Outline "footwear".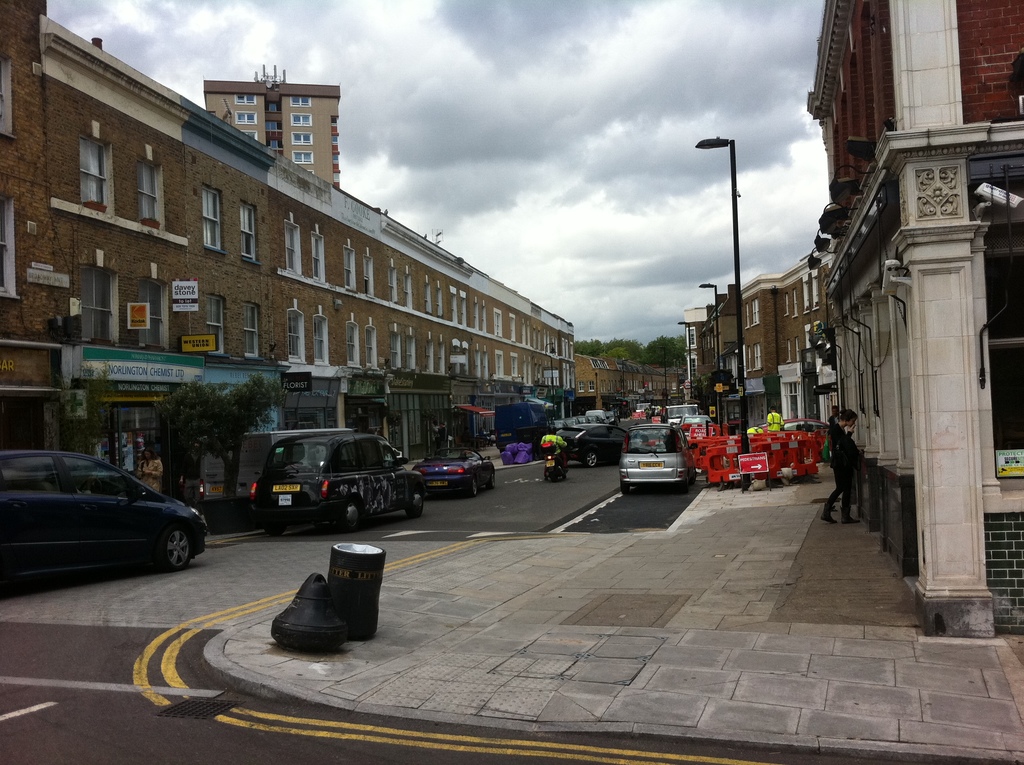
Outline: region(843, 514, 863, 527).
